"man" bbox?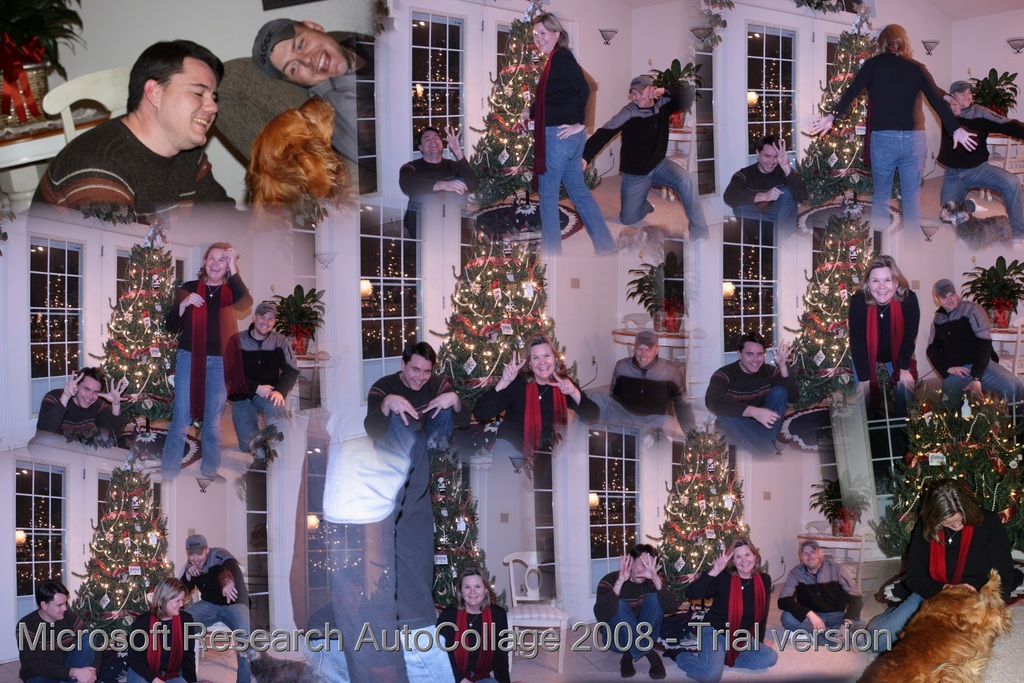
bbox=(726, 131, 811, 247)
